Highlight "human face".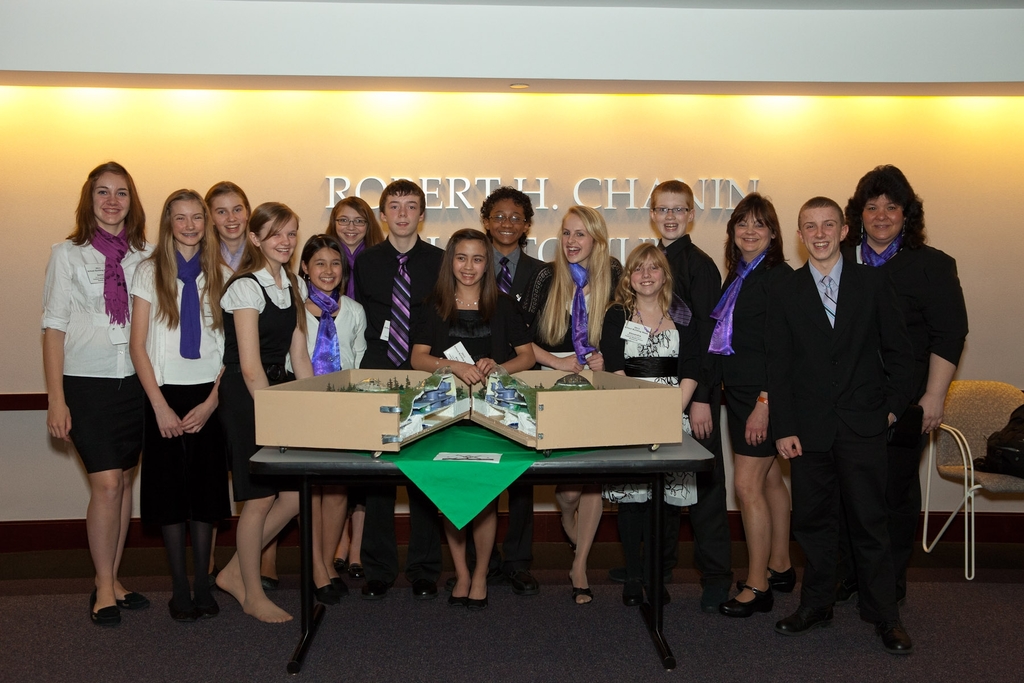
Highlighted region: [490, 197, 527, 247].
